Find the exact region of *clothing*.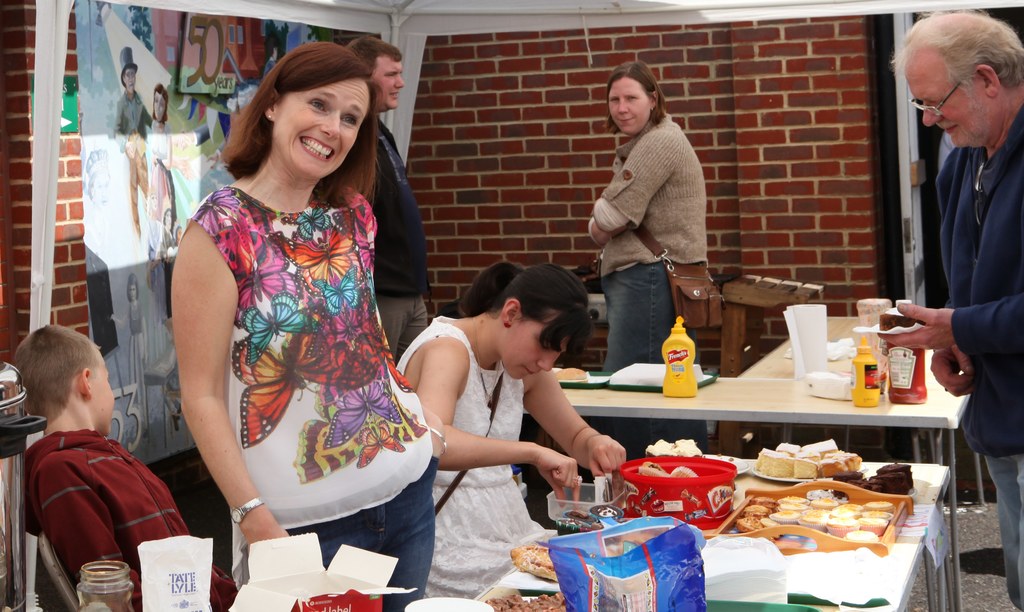
Exact region: x1=395 y1=312 x2=556 y2=599.
